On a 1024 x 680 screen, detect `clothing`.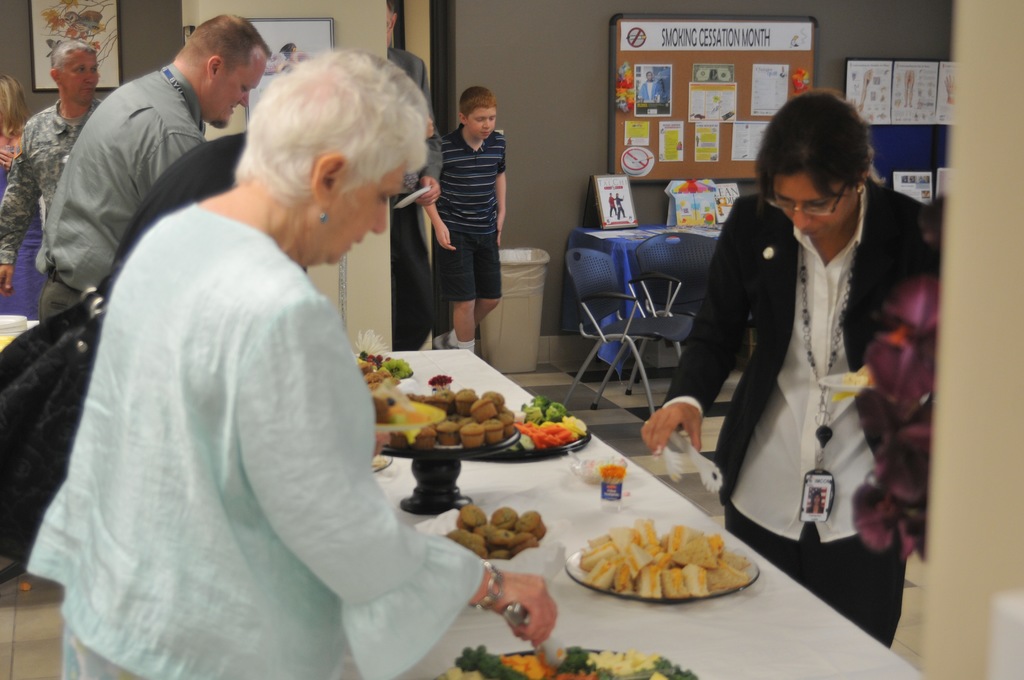
rect(0, 99, 109, 267).
